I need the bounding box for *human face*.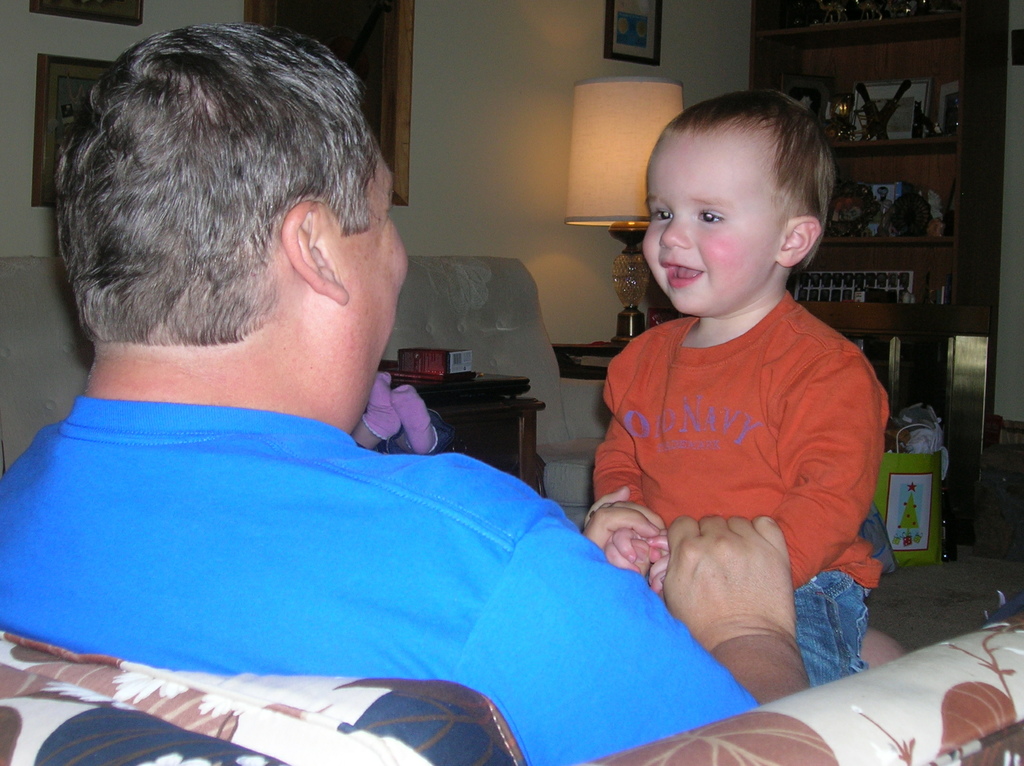
Here it is: bbox(638, 128, 777, 322).
